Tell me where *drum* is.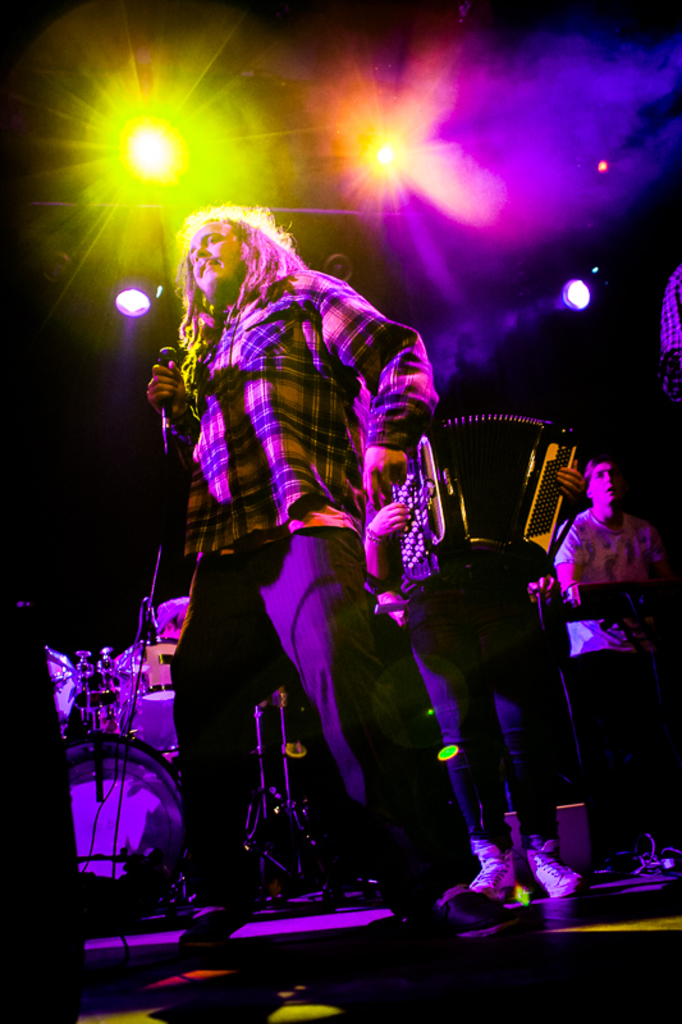
*drum* is at x1=107, y1=640, x2=178, y2=748.
